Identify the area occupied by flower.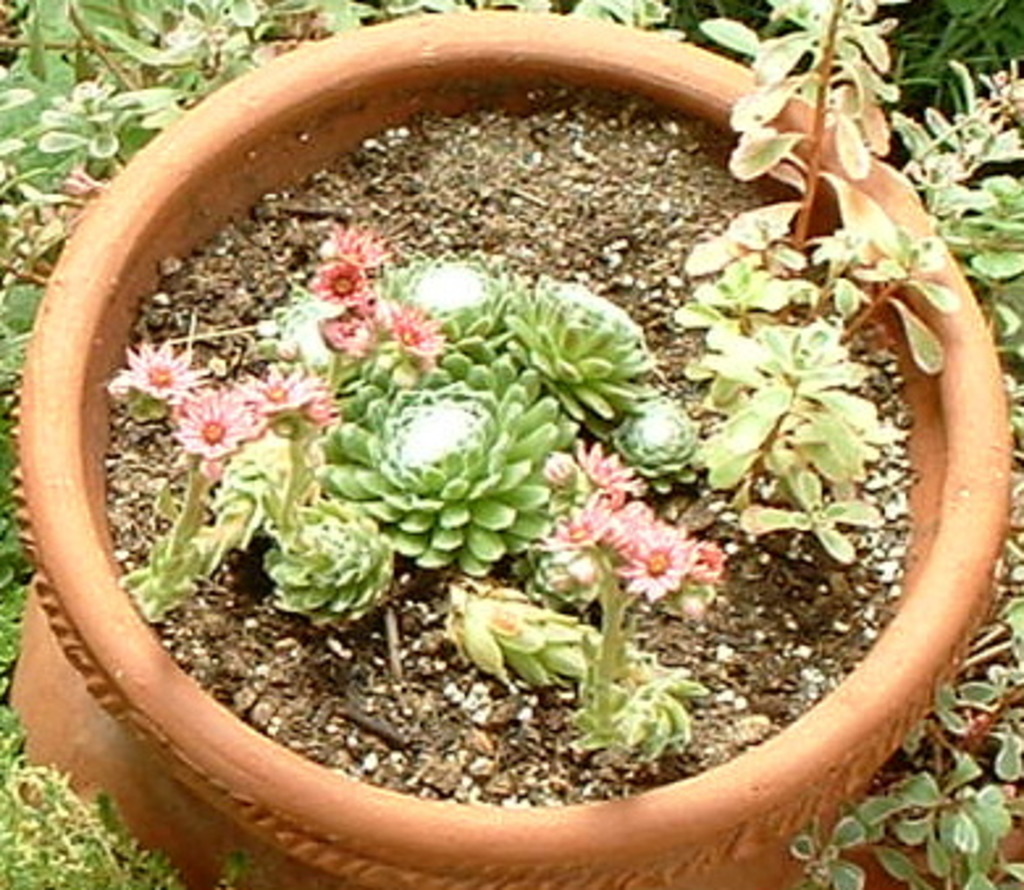
Area: x1=289, y1=509, x2=383, y2=599.
